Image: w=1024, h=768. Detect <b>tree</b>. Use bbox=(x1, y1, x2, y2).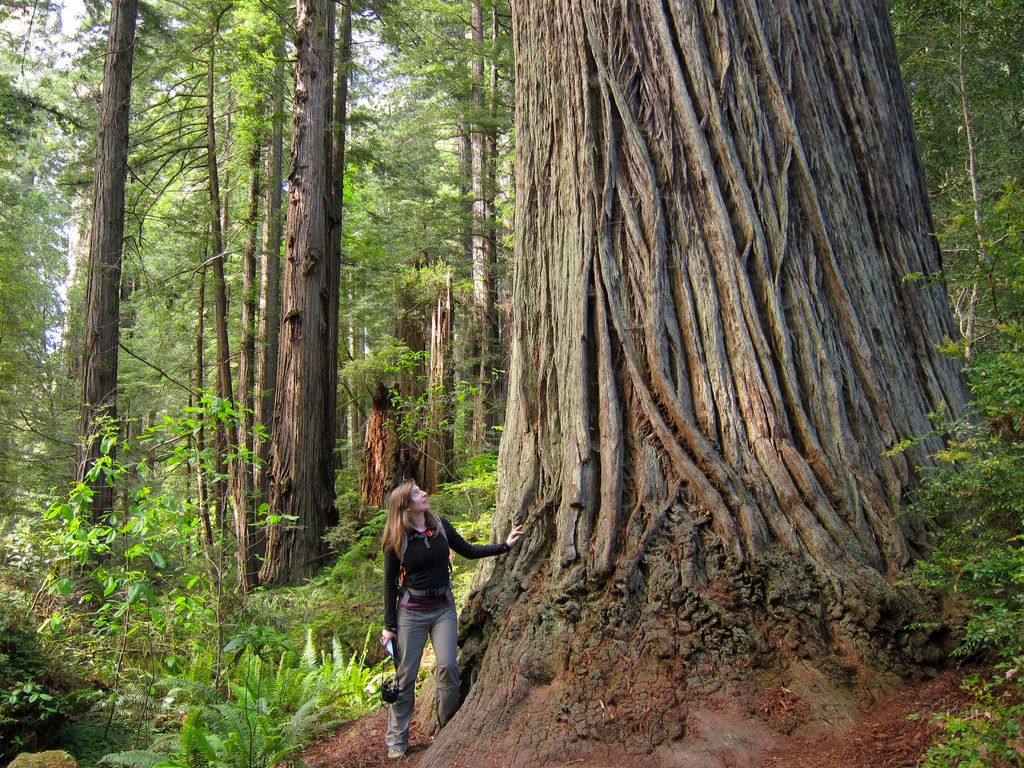
bbox=(460, 0, 1023, 720).
